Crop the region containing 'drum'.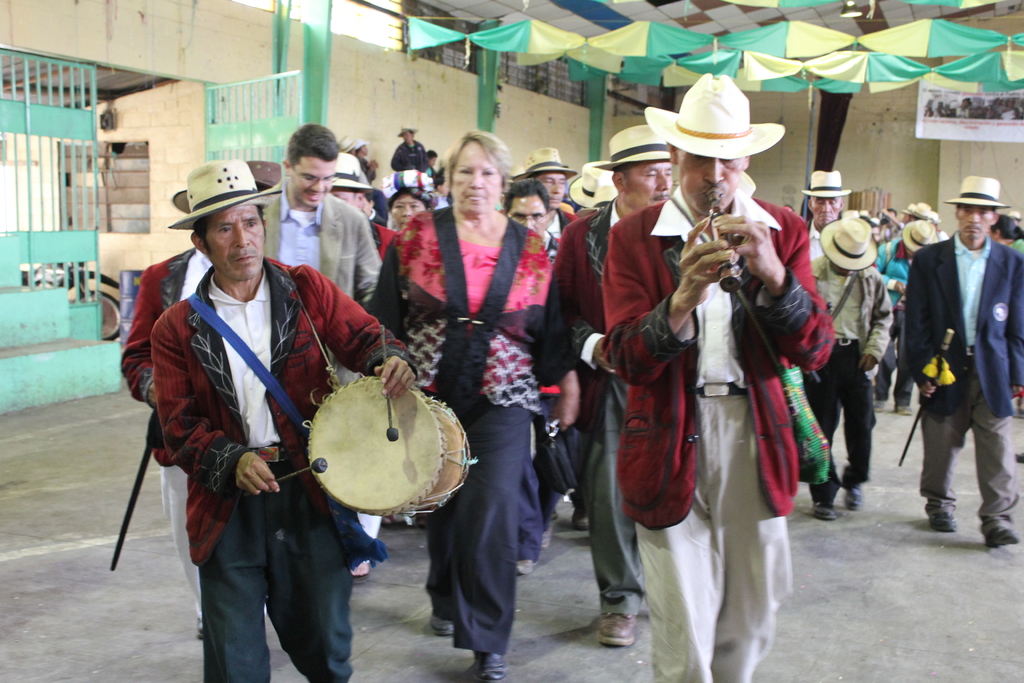
Crop region: [307, 375, 474, 514].
